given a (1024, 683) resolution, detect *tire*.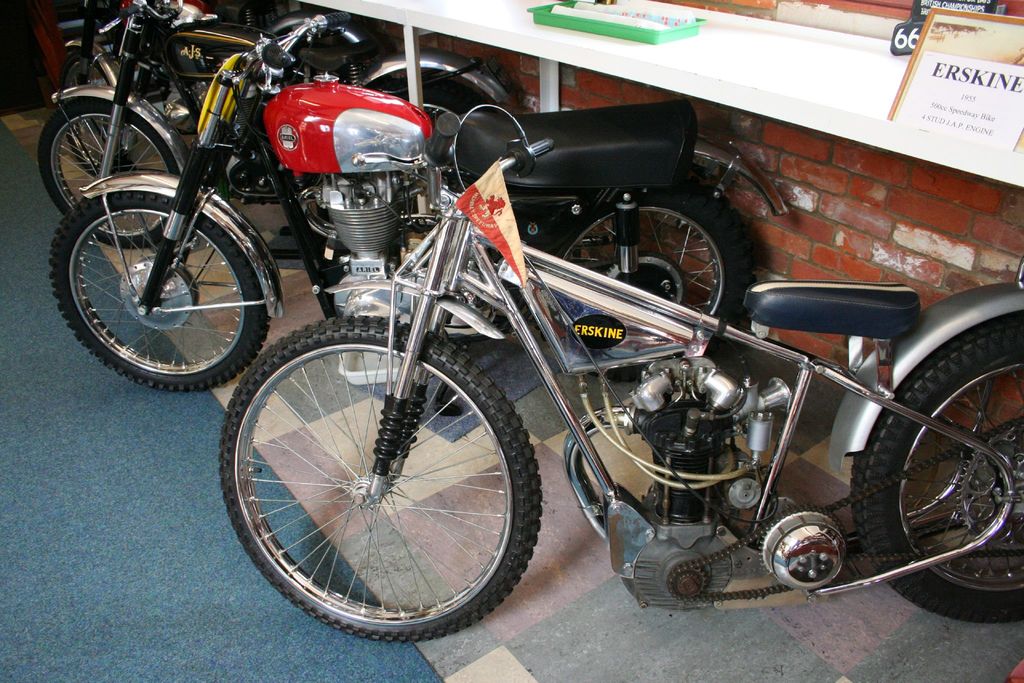
detection(220, 314, 540, 641).
